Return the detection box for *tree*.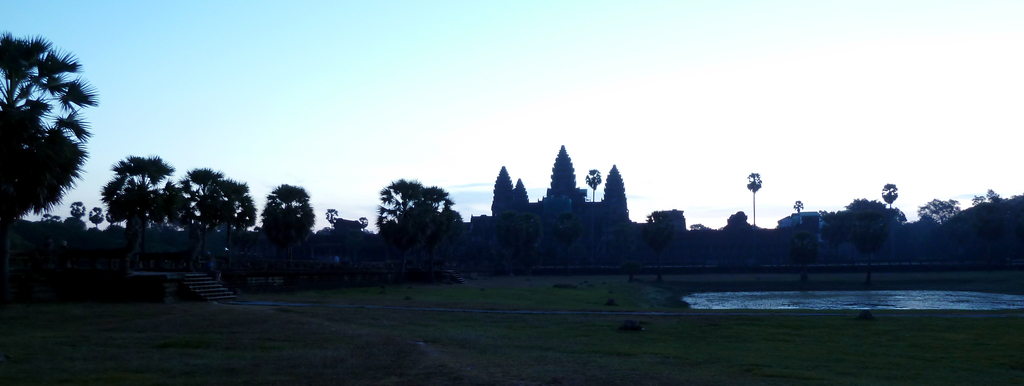
left=364, top=160, right=456, bottom=262.
